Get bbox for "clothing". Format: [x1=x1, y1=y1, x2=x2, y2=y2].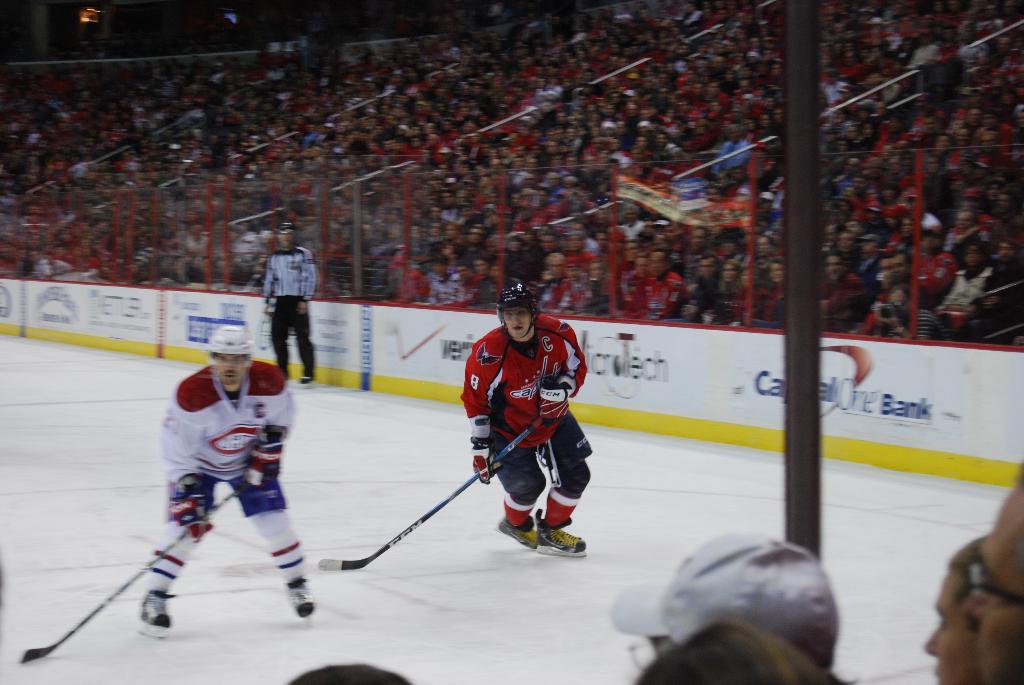
[x1=645, y1=272, x2=687, y2=320].
